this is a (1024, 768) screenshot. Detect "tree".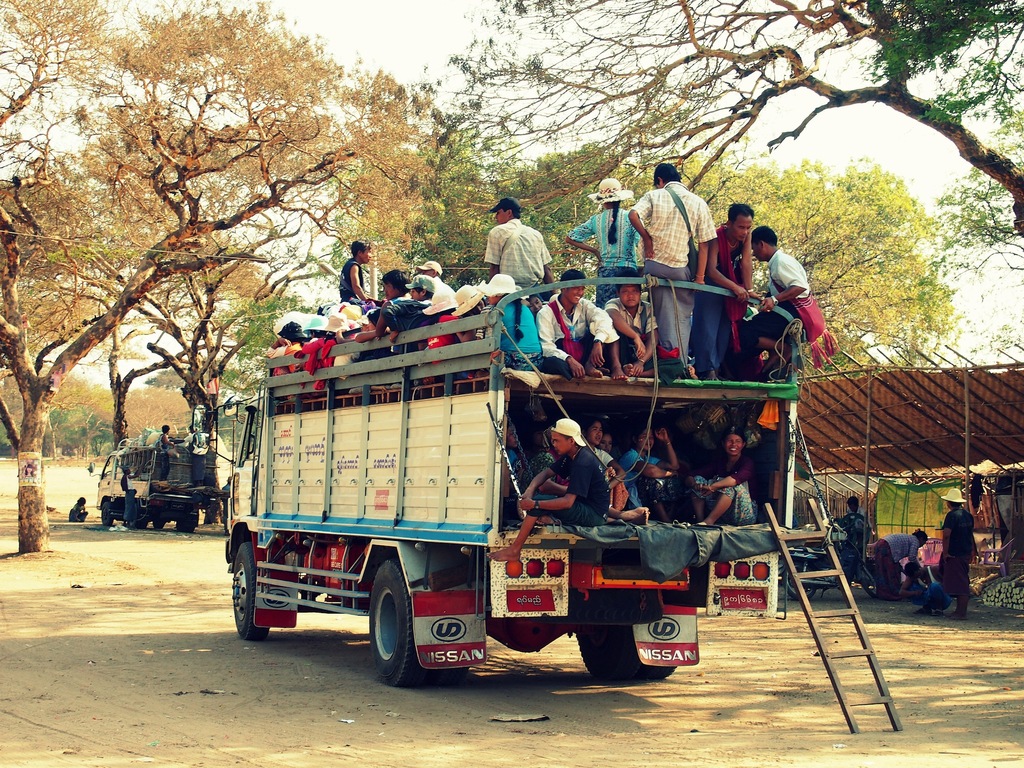
[0, 3, 458, 564].
